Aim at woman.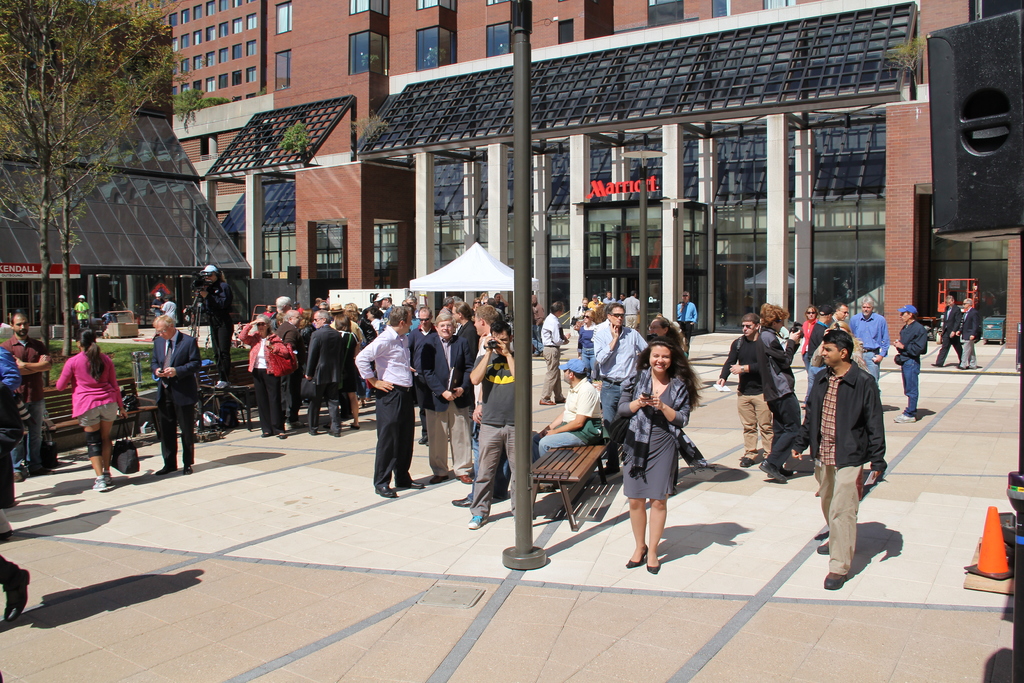
Aimed at [x1=367, y1=306, x2=383, y2=337].
